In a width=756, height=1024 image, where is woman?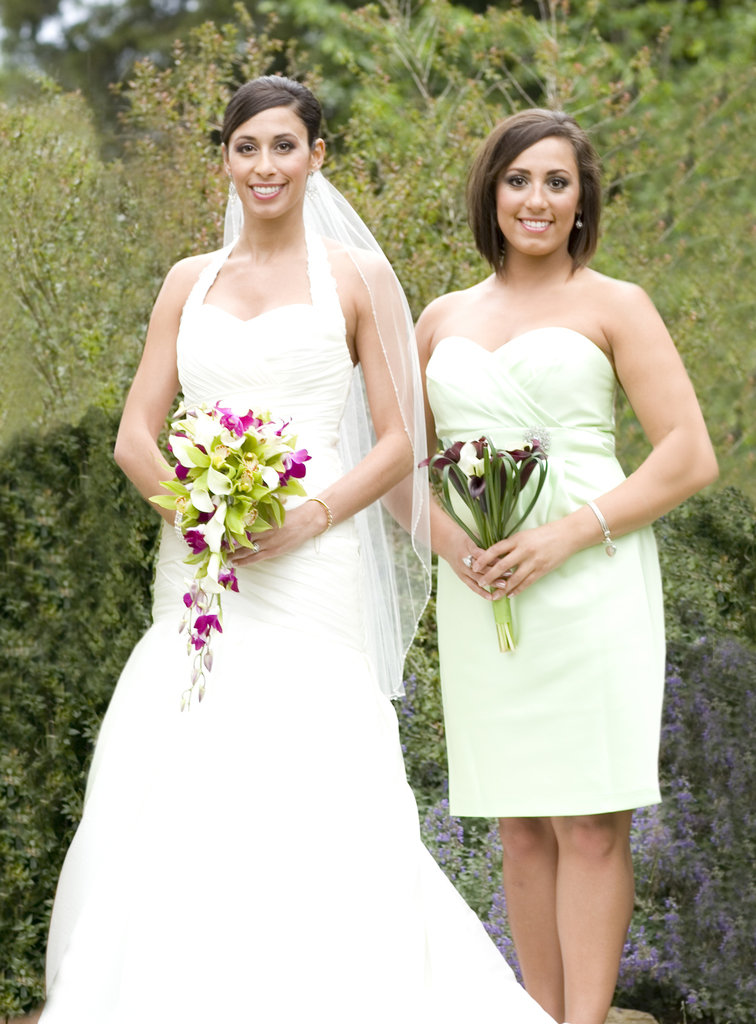
locate(376, 84, 714, 1023).
